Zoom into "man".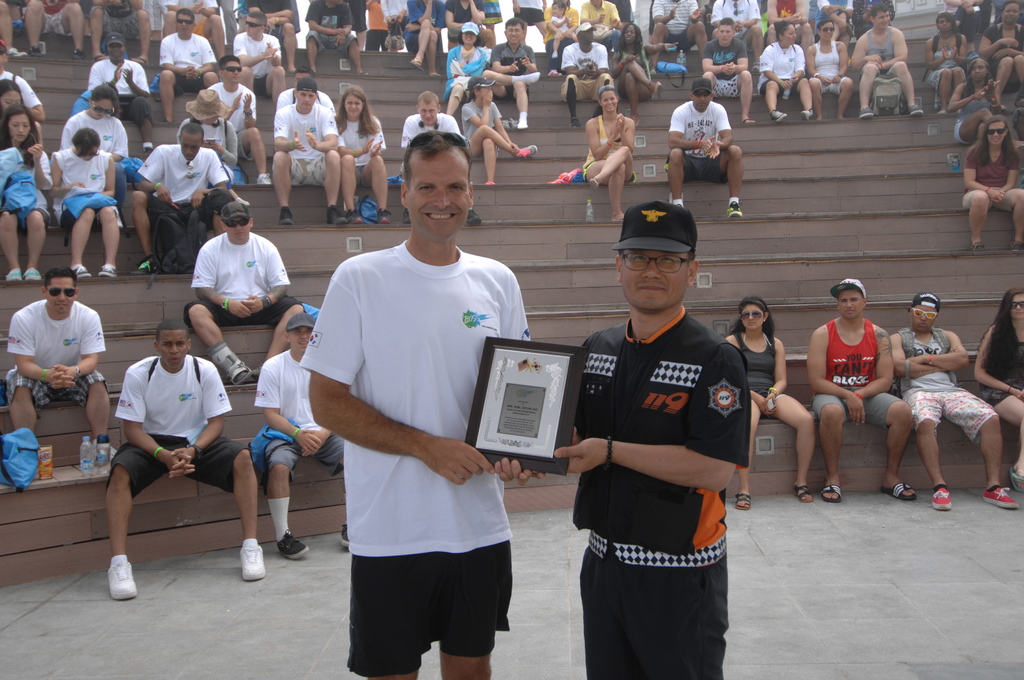
Zoom target: x1=268 y1=89 x2=340 y2=232.
